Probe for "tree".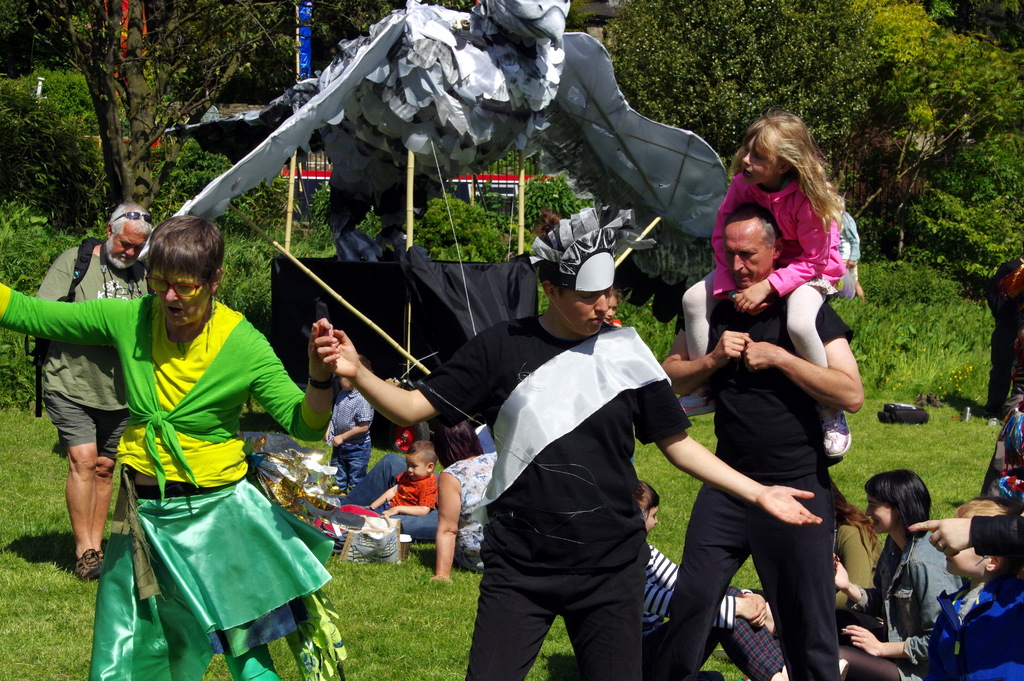
Probe result: x1=11, y1=3, x2=275, y2=215.
